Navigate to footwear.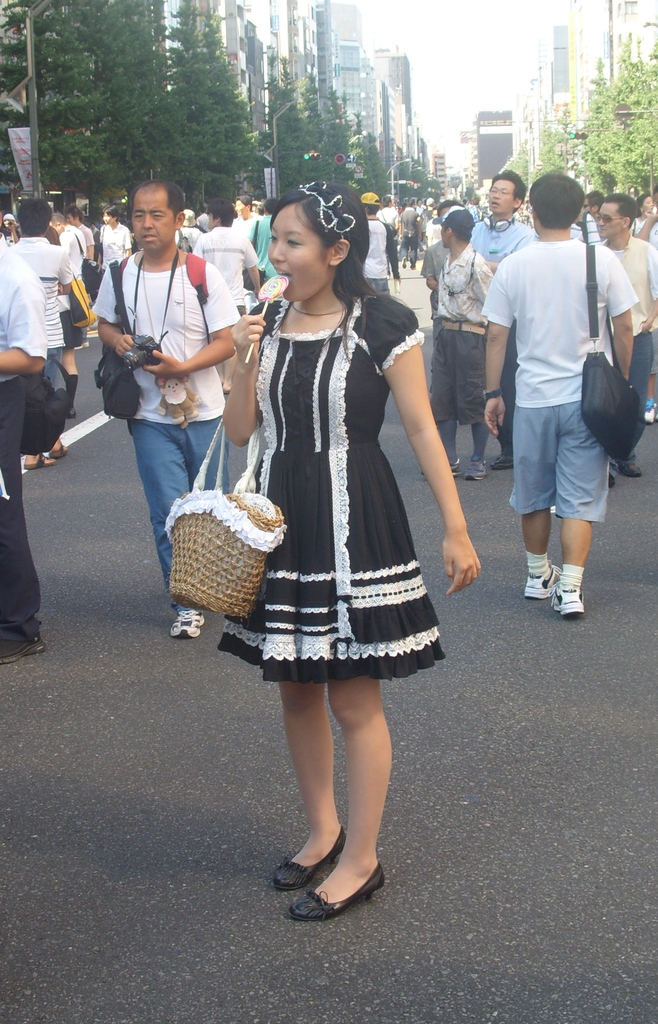
Navigation target: rect(608, 470, 616, 489).
